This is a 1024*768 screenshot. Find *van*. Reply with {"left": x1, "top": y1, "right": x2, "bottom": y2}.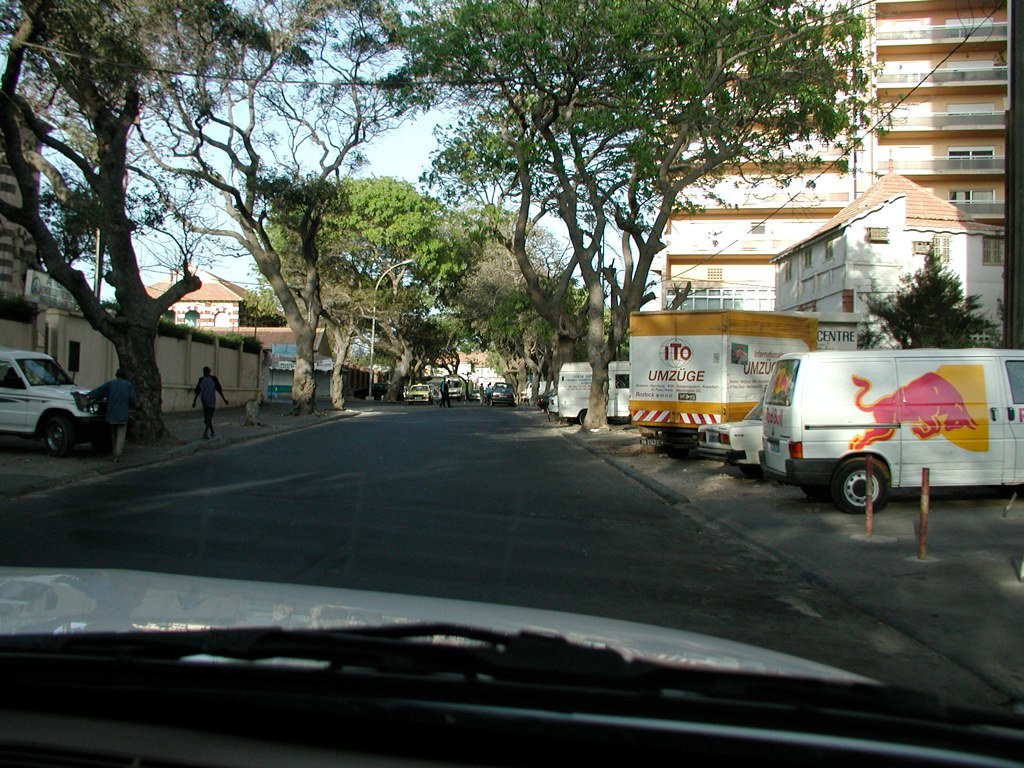
{"left": 628, "top": 307, "right": 823, "bottom": 462}.
